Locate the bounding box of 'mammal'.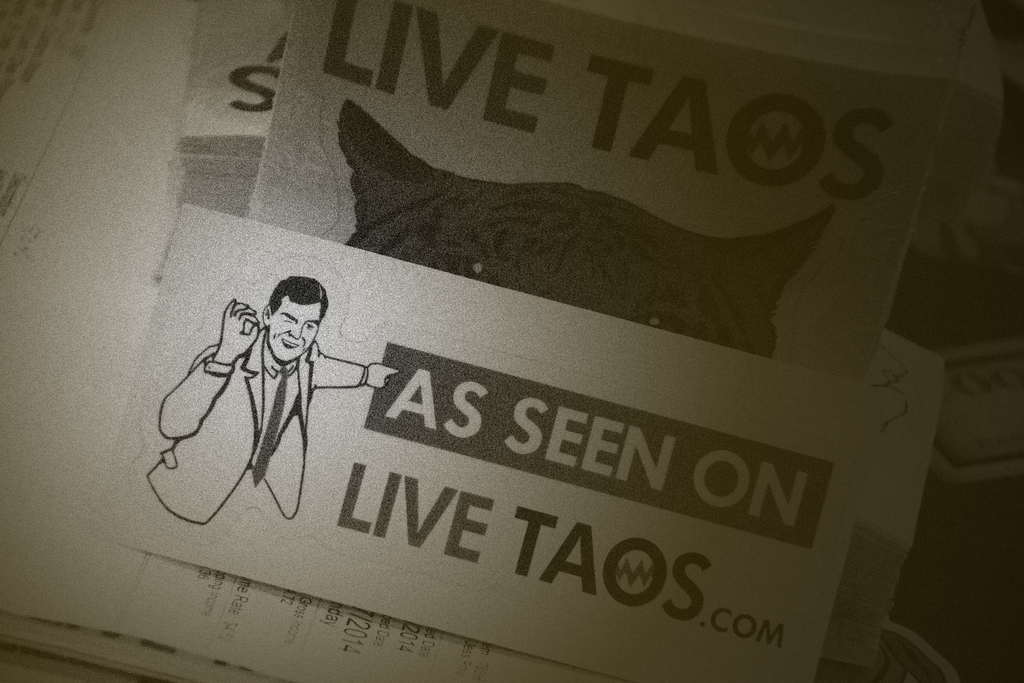
Bounding box: x1=335 y1=101 x2=840 y2=362.
